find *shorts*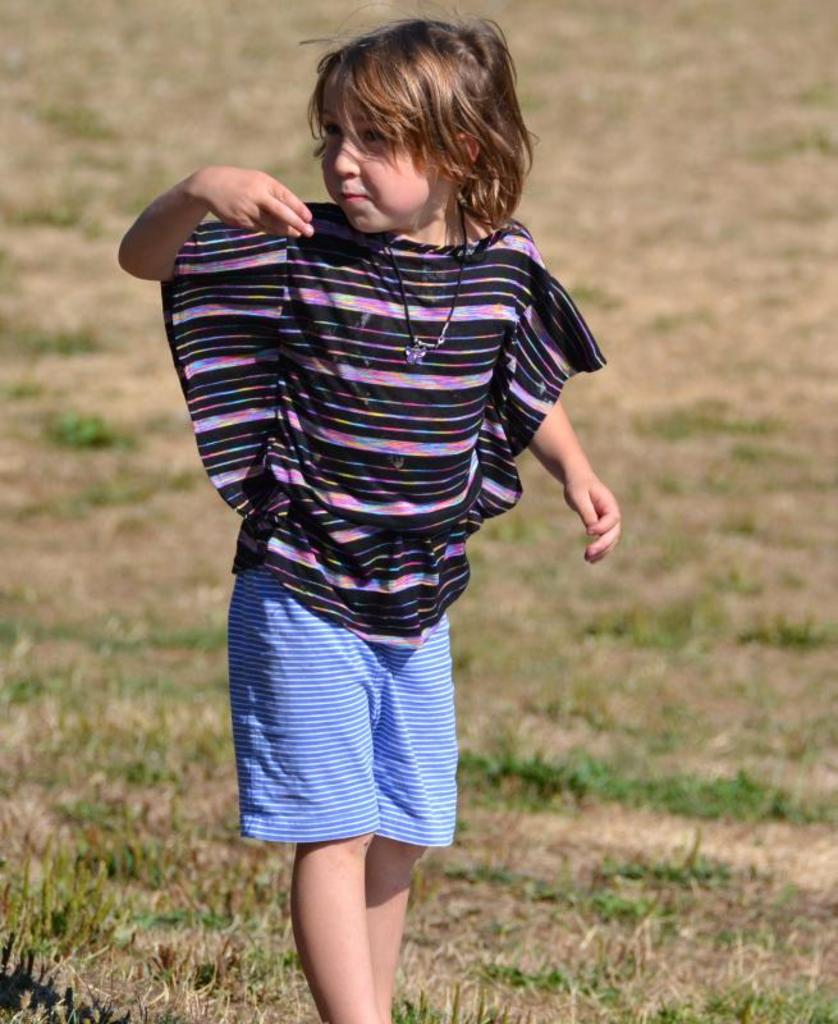
{"x1": 260, "y1": 590, "x2": 477, "y2": 820}
